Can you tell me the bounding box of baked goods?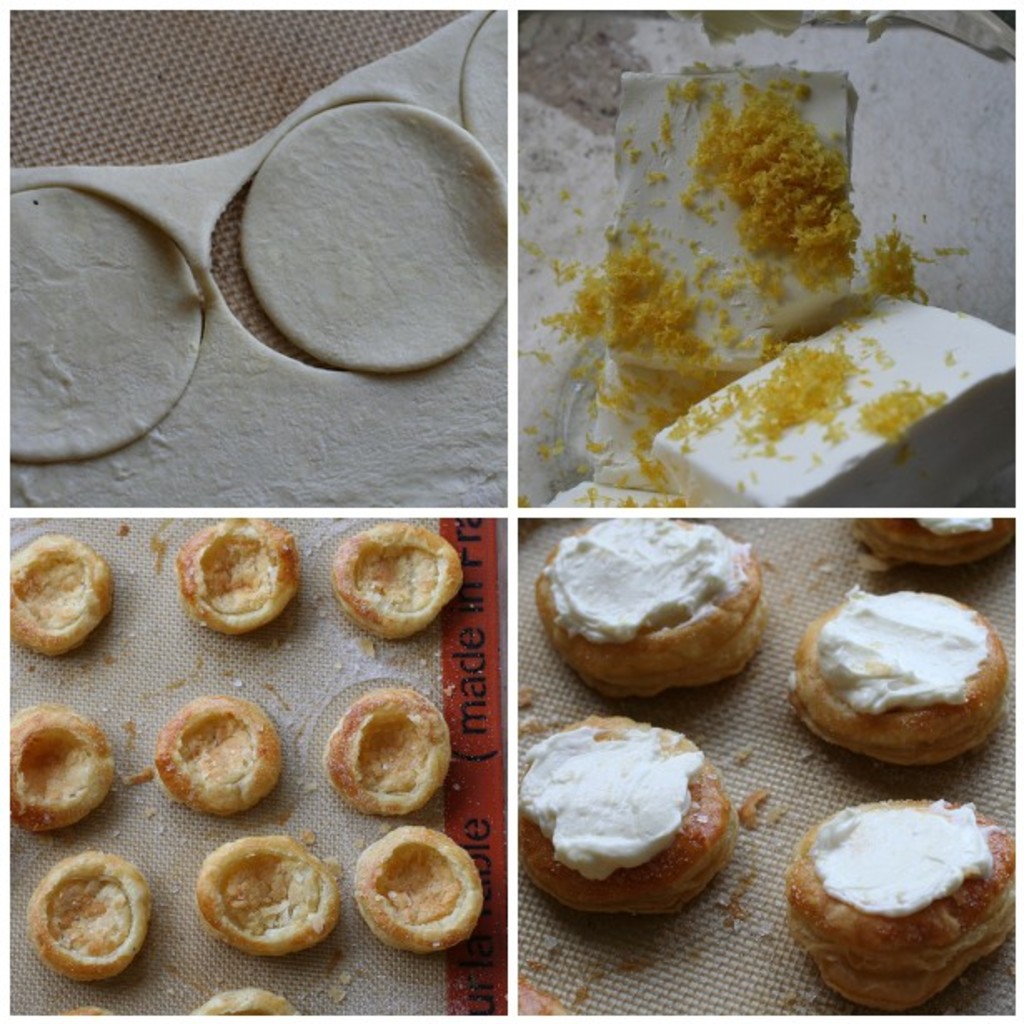
[155, 691, 283, 816].
